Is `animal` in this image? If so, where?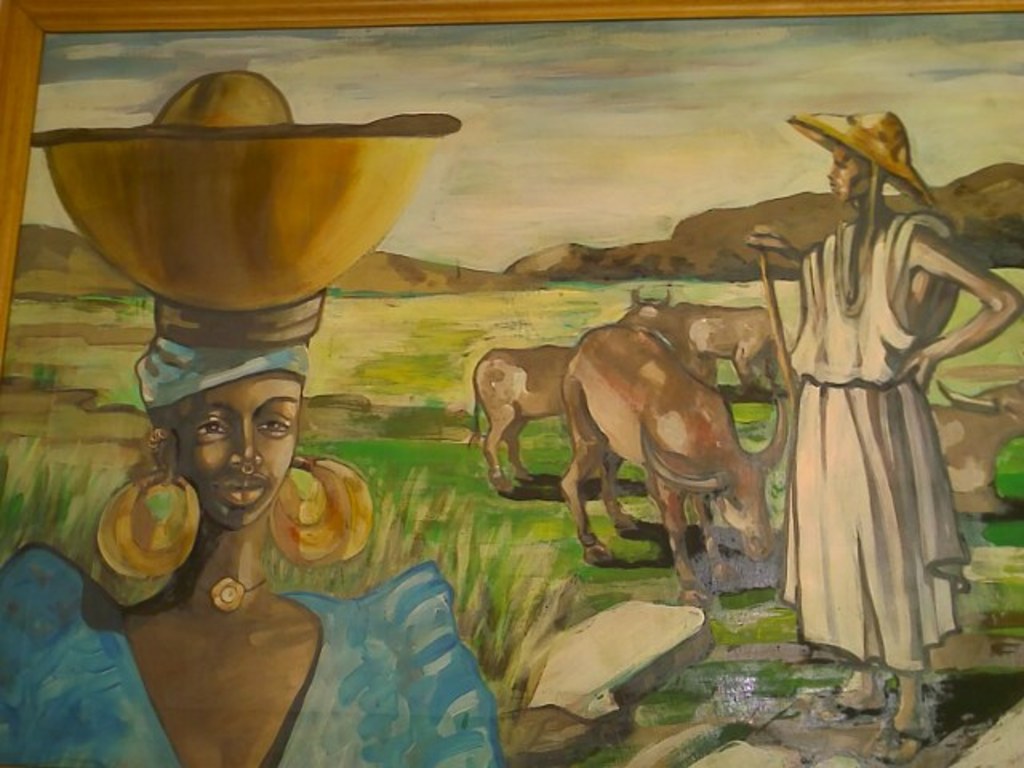
Yes, at l=930, t=368, r=1019, b=514.
